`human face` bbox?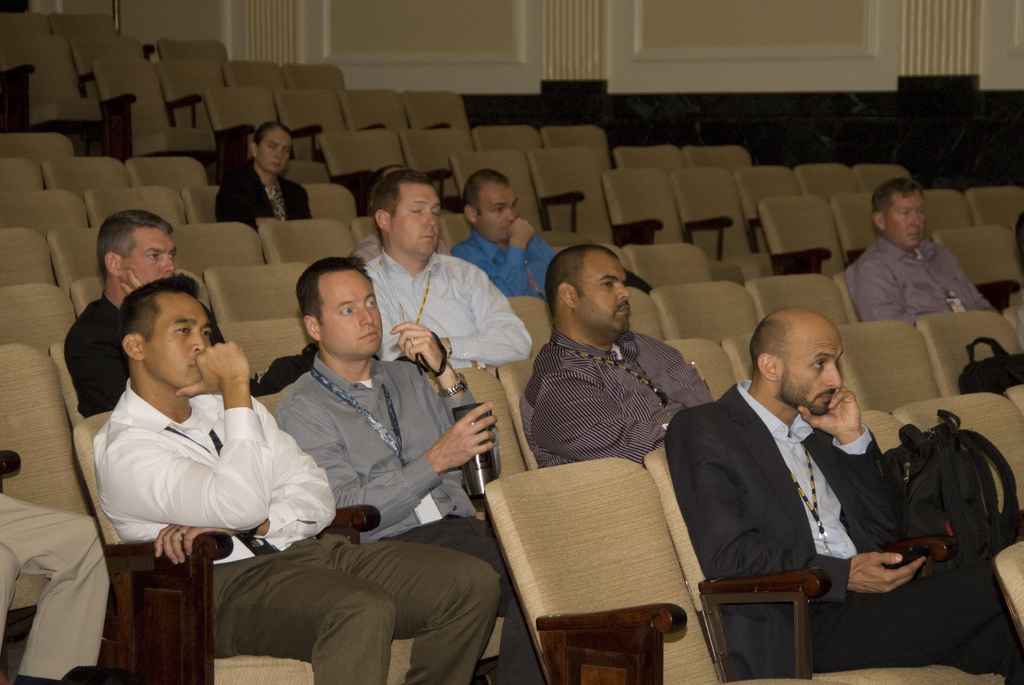
[391,181,439,255]
